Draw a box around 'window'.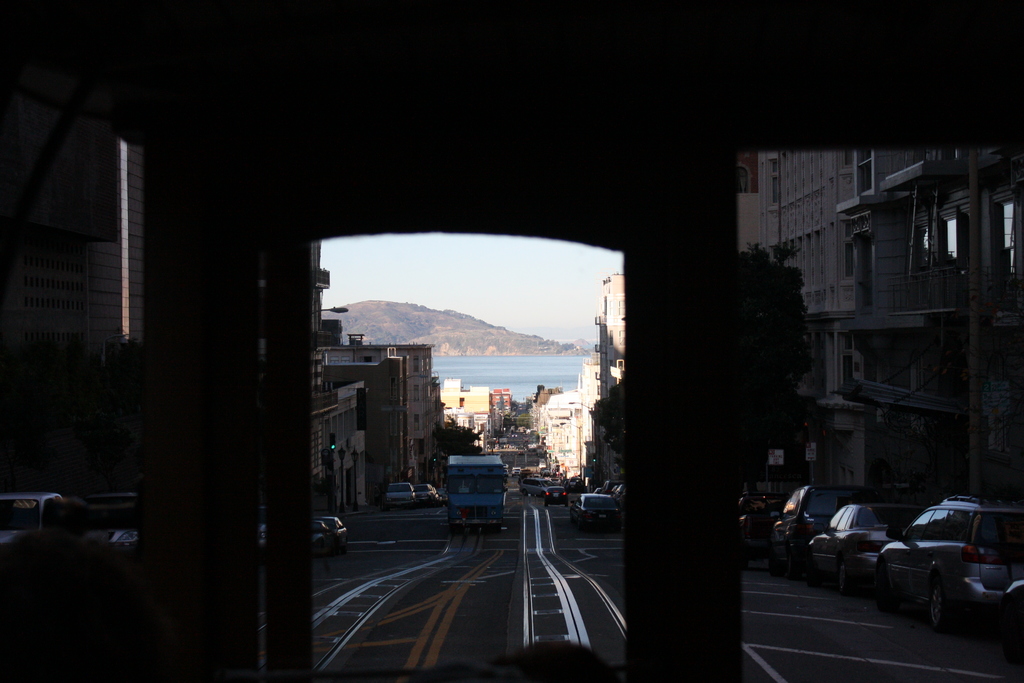
x1=1000, y1=204, x2=1018, y2=265.
